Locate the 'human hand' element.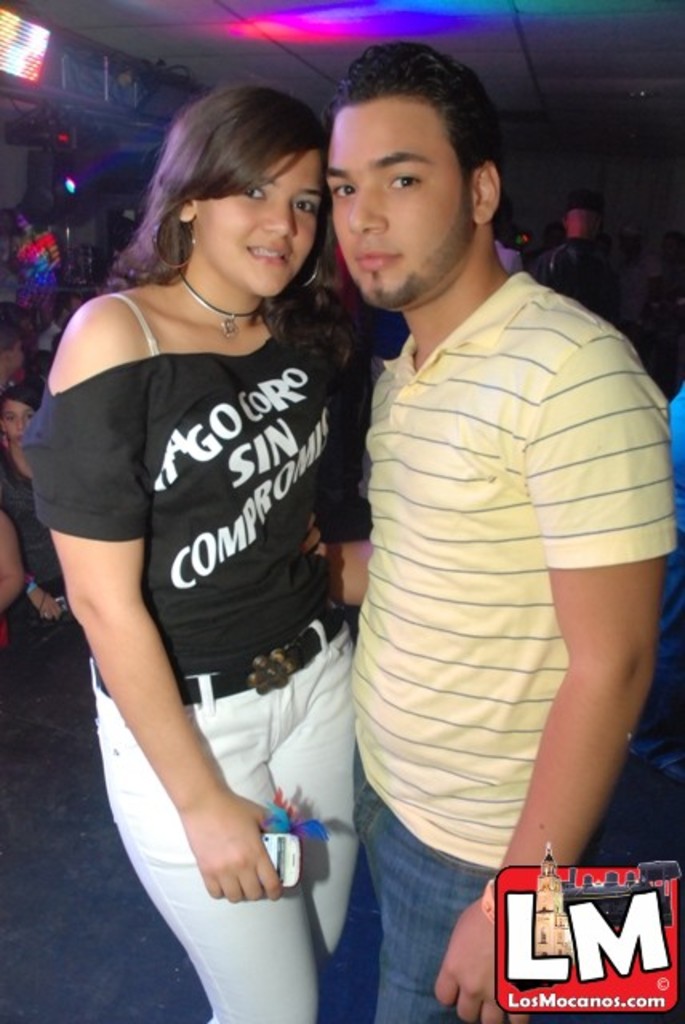
Element bbox: detection(299, 514, 333, 565).
